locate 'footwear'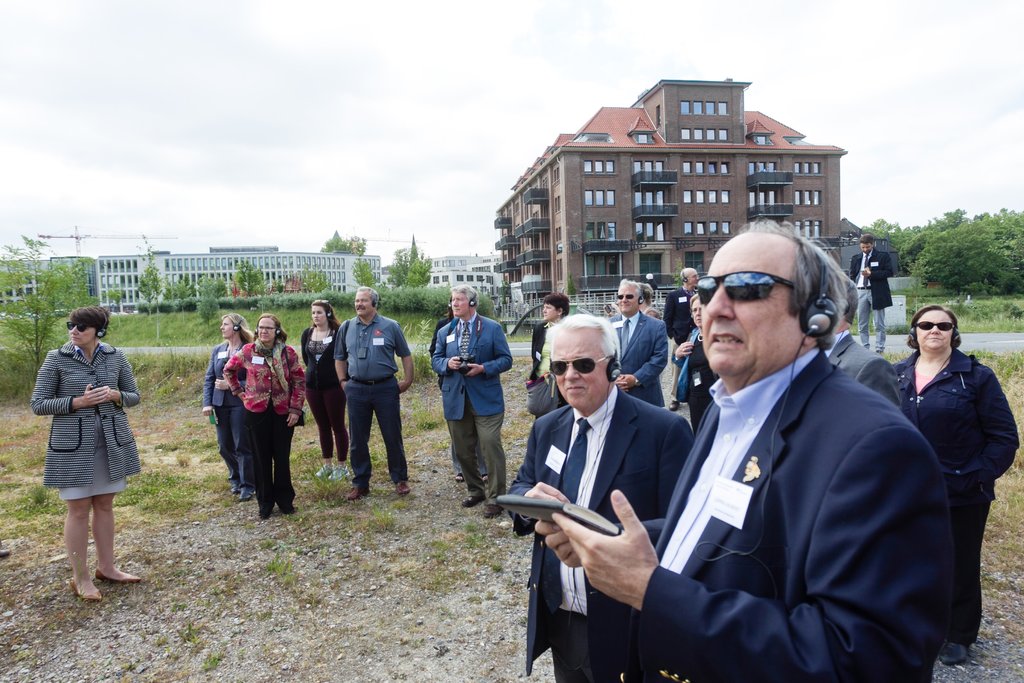
region(465, 491, 486, 507)
